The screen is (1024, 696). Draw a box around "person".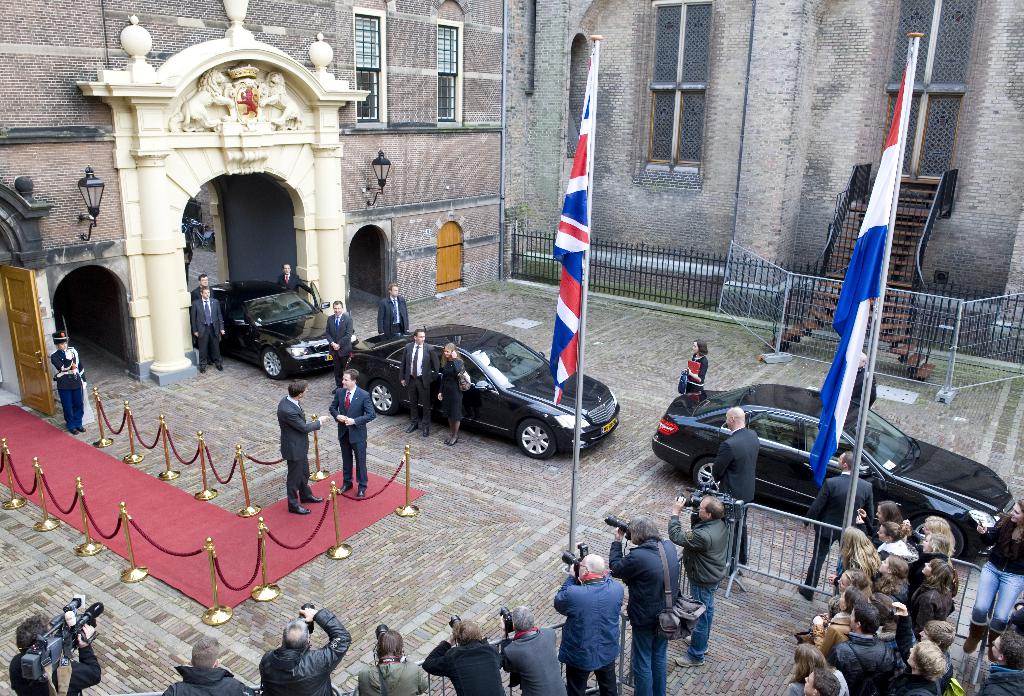
pyautogui.locateOnScreen(161, 635, 255, 695).
